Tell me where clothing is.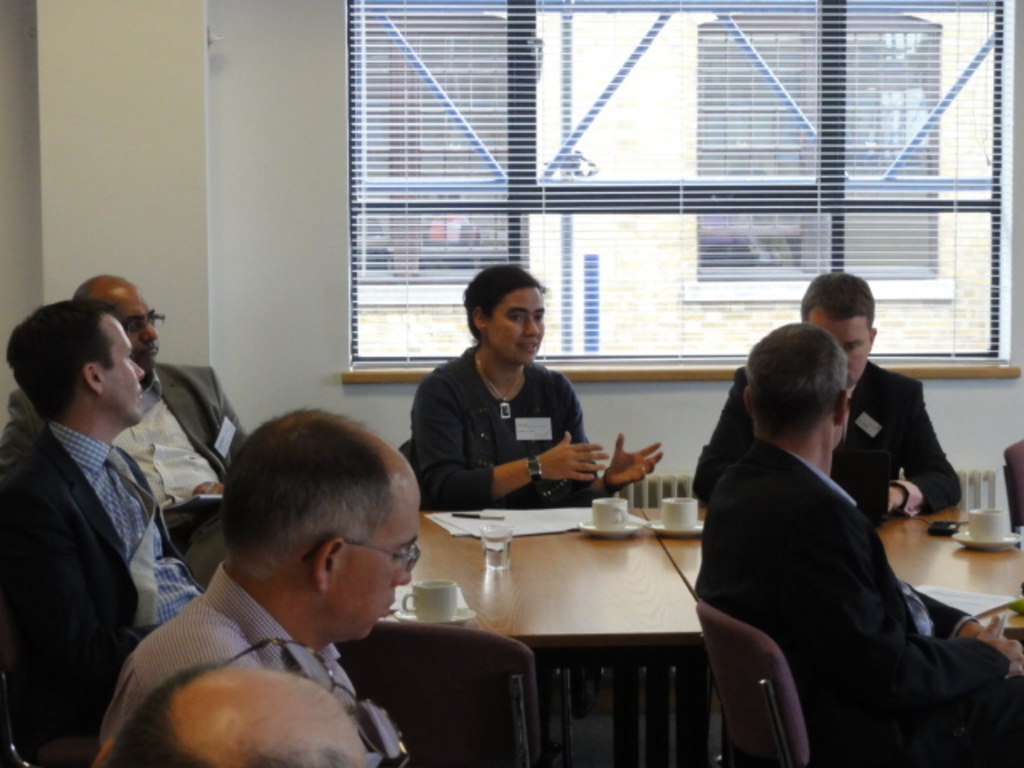
clothing is at [left=691, top=352, right=950, bottom=526].
